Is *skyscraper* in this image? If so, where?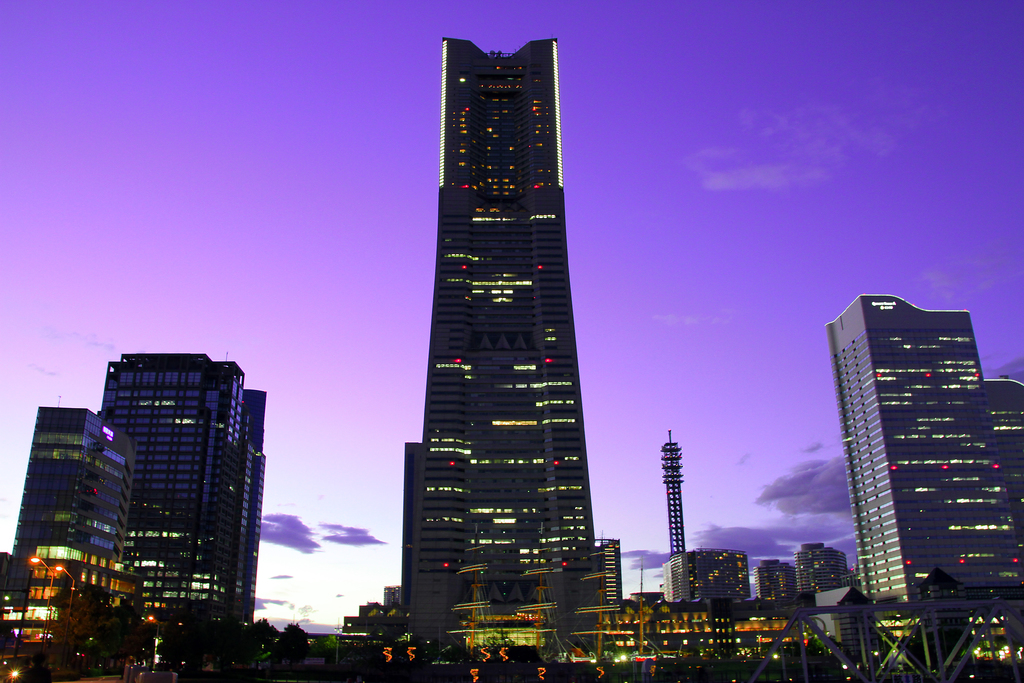
Yes, at (408, 37, 605, 655).
